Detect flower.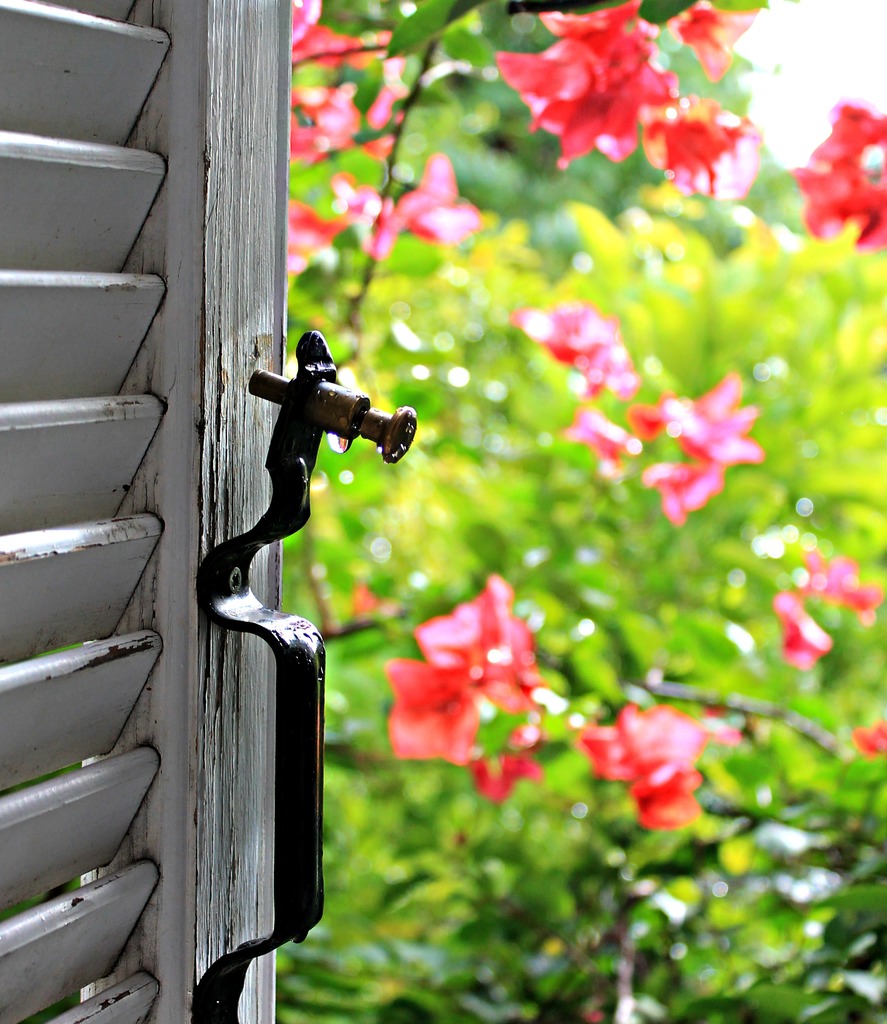
Detected at <box>331,169,385,221</box>.
